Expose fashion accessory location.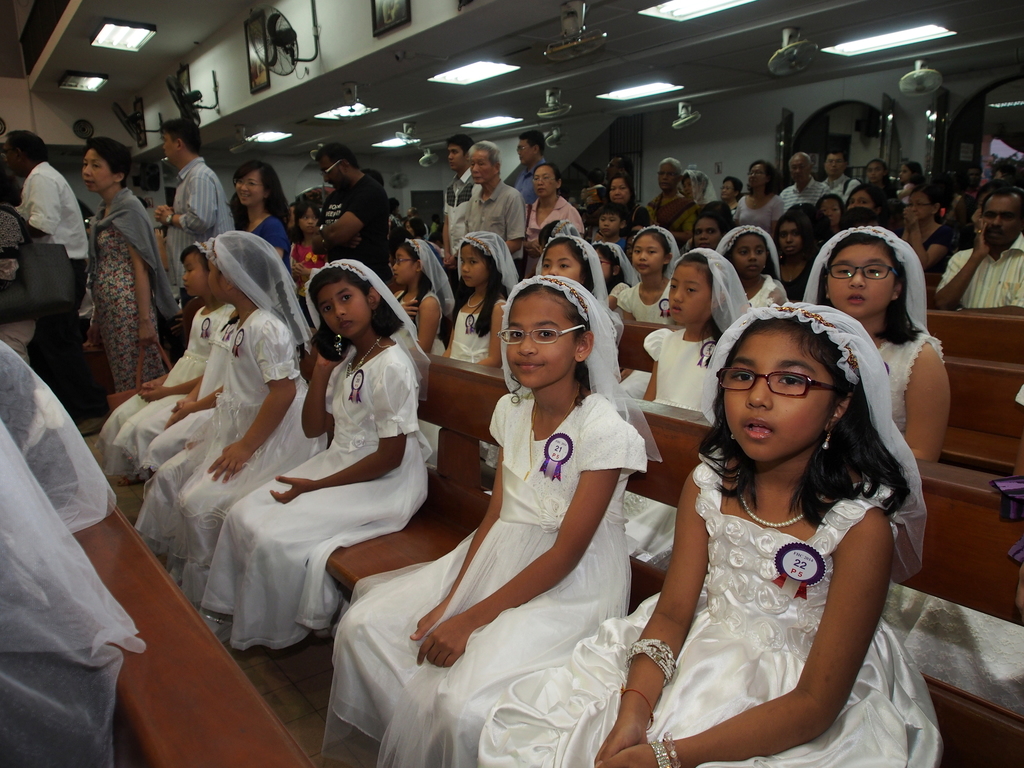
Exposed at Rect(625, 636, 677, 684).
